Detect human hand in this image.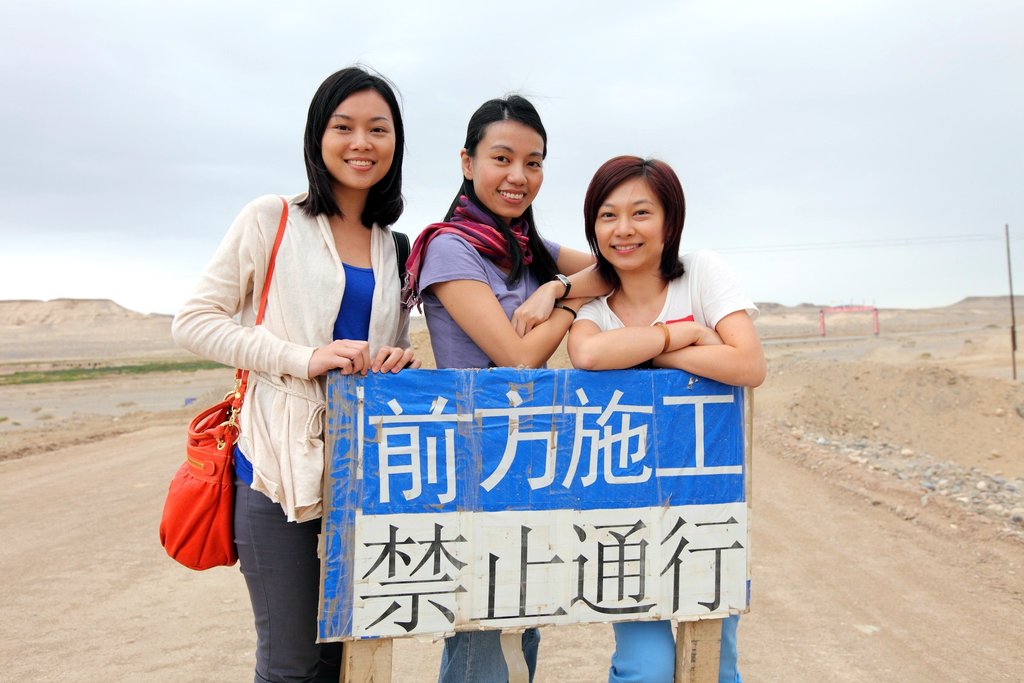
Detection: bbox=[287, 332, 397, 383].
